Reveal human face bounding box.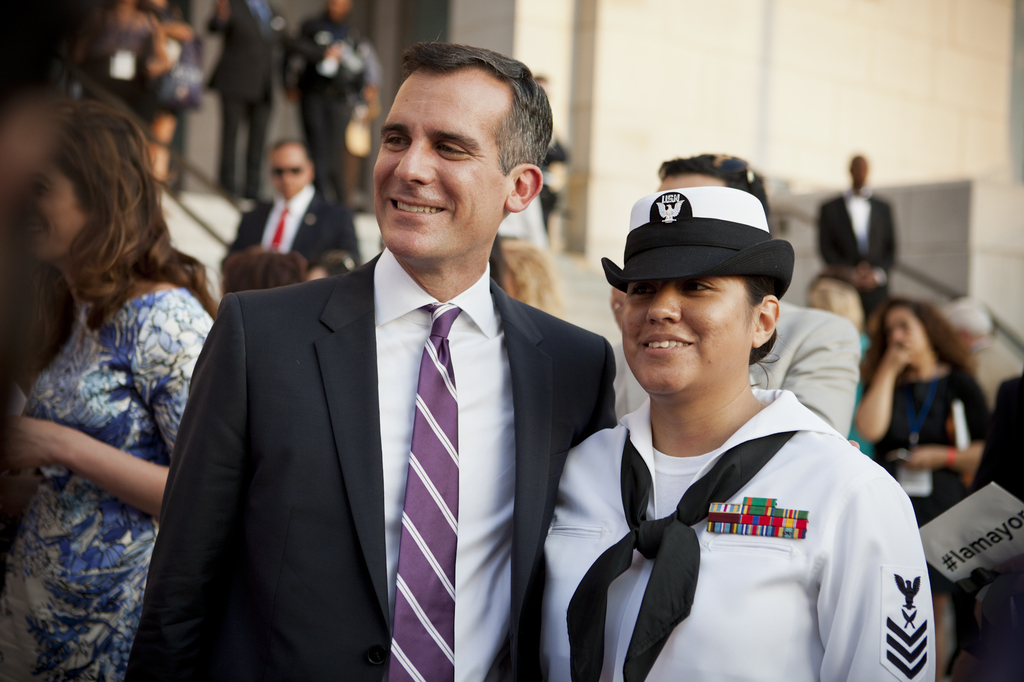
Revealed: bbox(28, 171, 81, 261).
